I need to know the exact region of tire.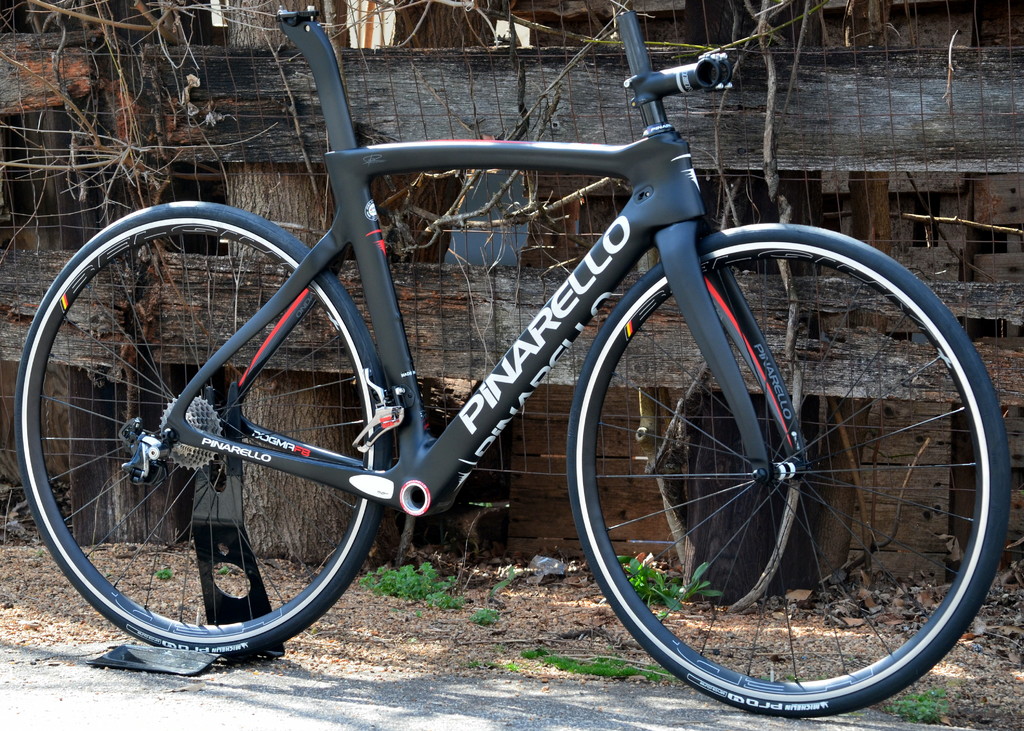
Region: BBox(564, 221, 1012, 718).
